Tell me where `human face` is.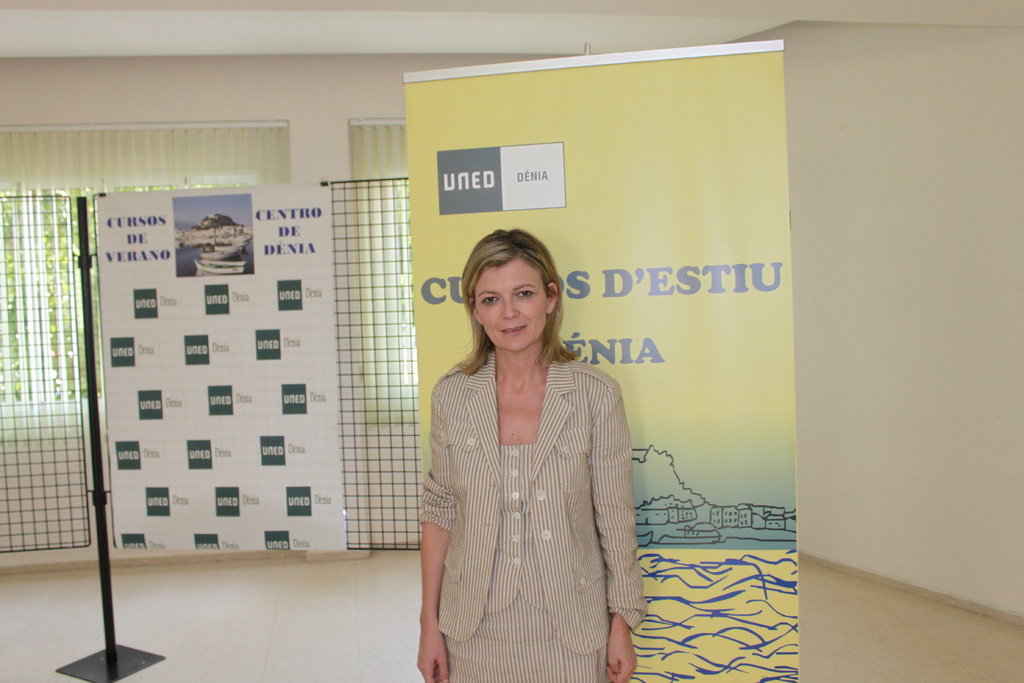
`human face` is at x1=477 y1=254 x2=550 y2=352.
